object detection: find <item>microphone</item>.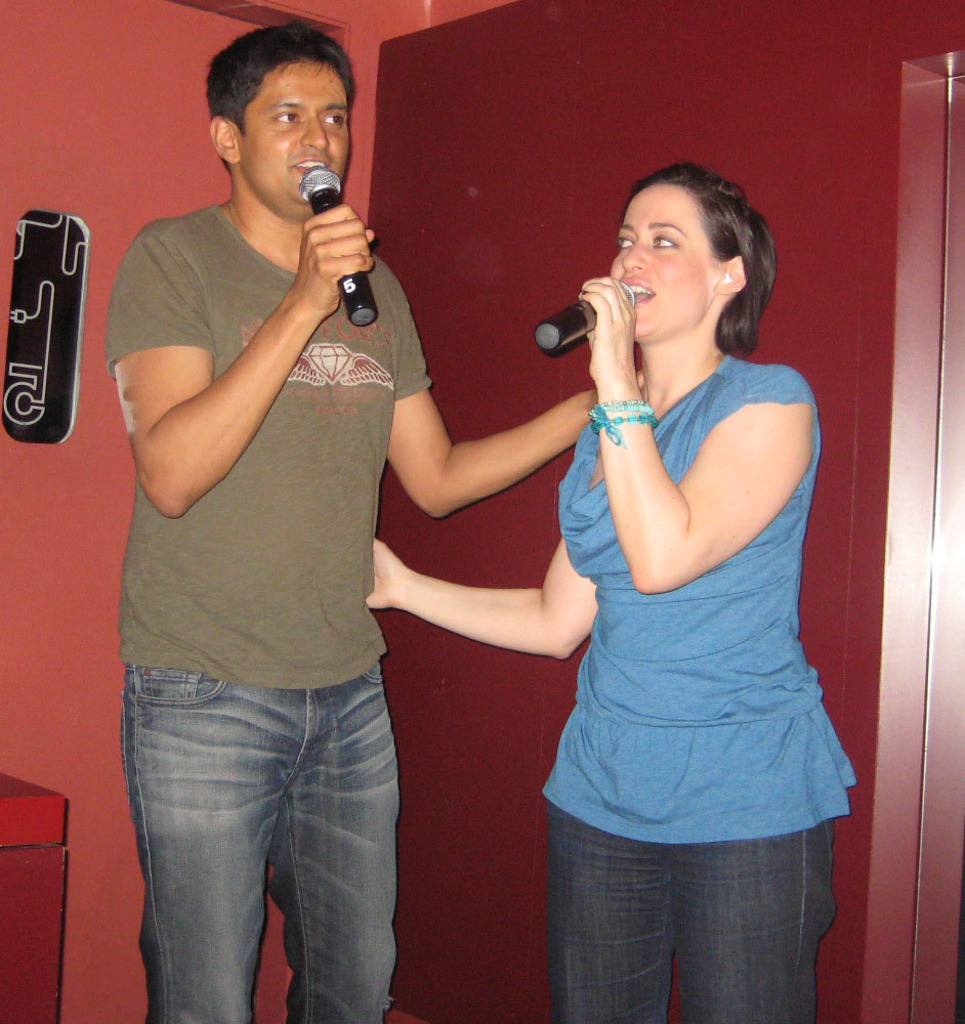
x1=298 y1=167 x2=380 y2=328.
